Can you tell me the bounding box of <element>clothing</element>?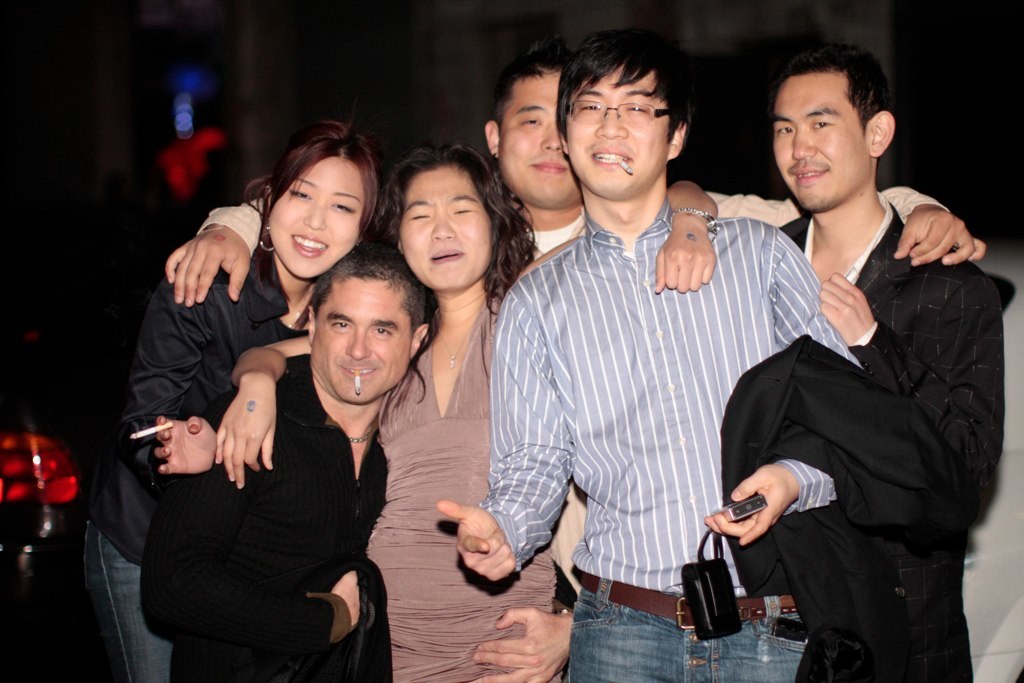
[x1=723, y1=328, x2=974, y2=682].
